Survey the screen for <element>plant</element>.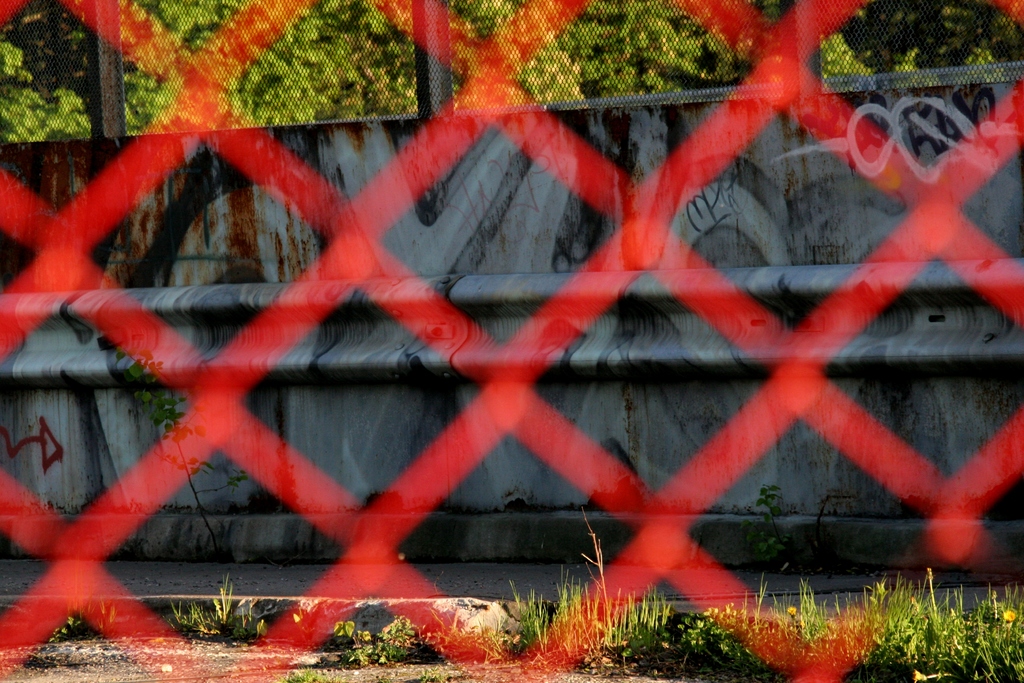
Survey found: x1=255 y1=604 x2=305 y2=655.
